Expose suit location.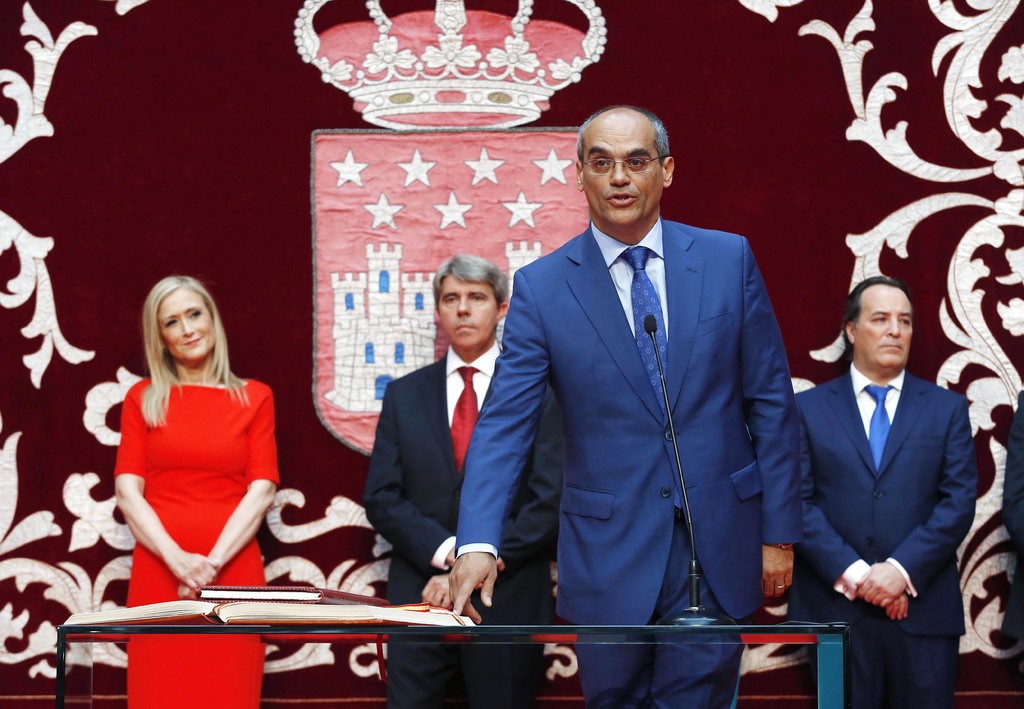
Exposed at (359,357,557,708).
